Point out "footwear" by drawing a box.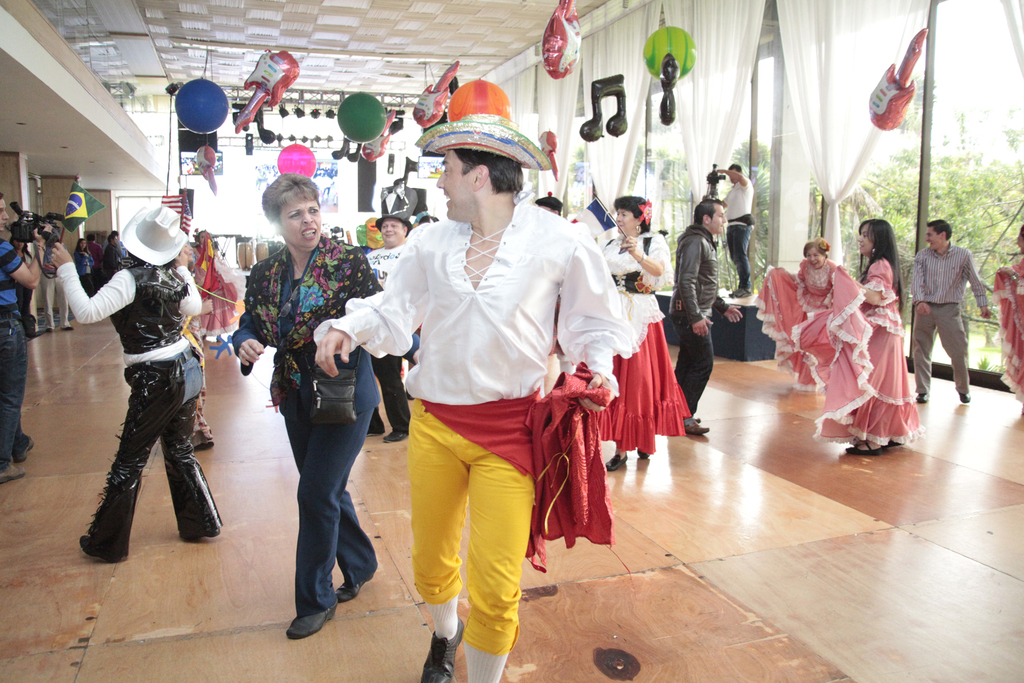
[left=17, top=434, right=35, bottom=465].
